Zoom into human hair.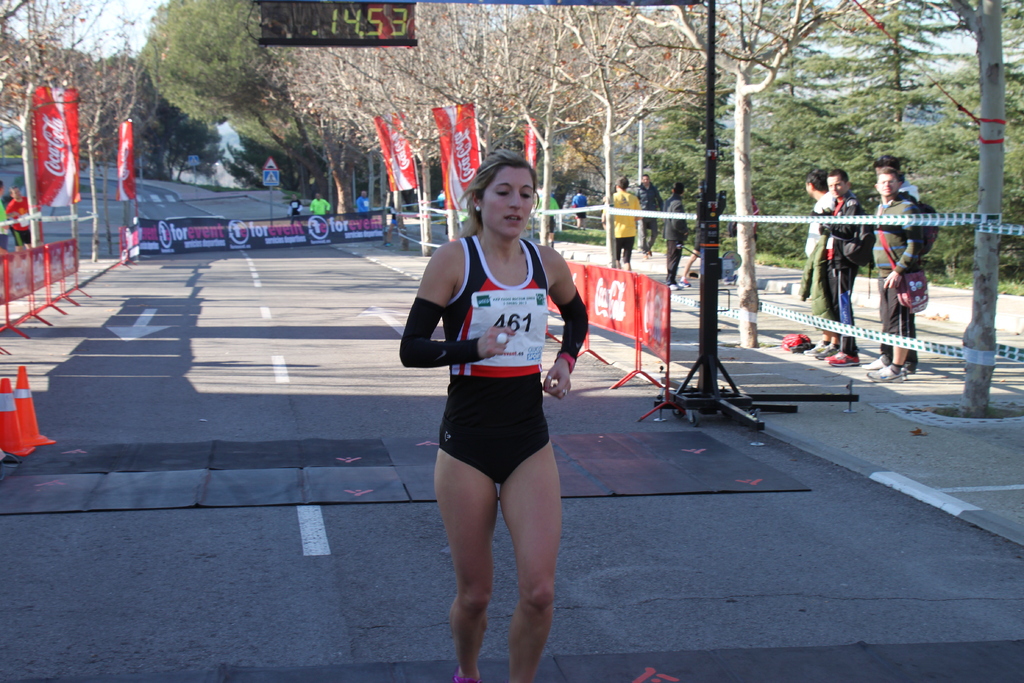
Zoom target: <box>876,168,897,178</box>.
